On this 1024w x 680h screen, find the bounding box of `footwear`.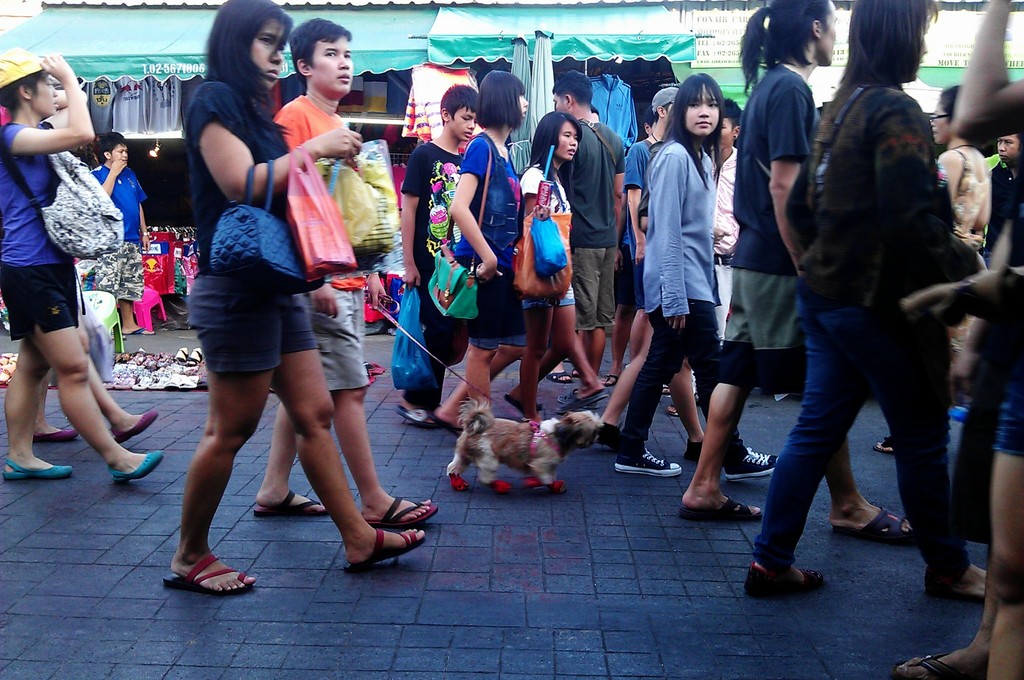
Bounding box: select_region(874, 435, 894, 457).
